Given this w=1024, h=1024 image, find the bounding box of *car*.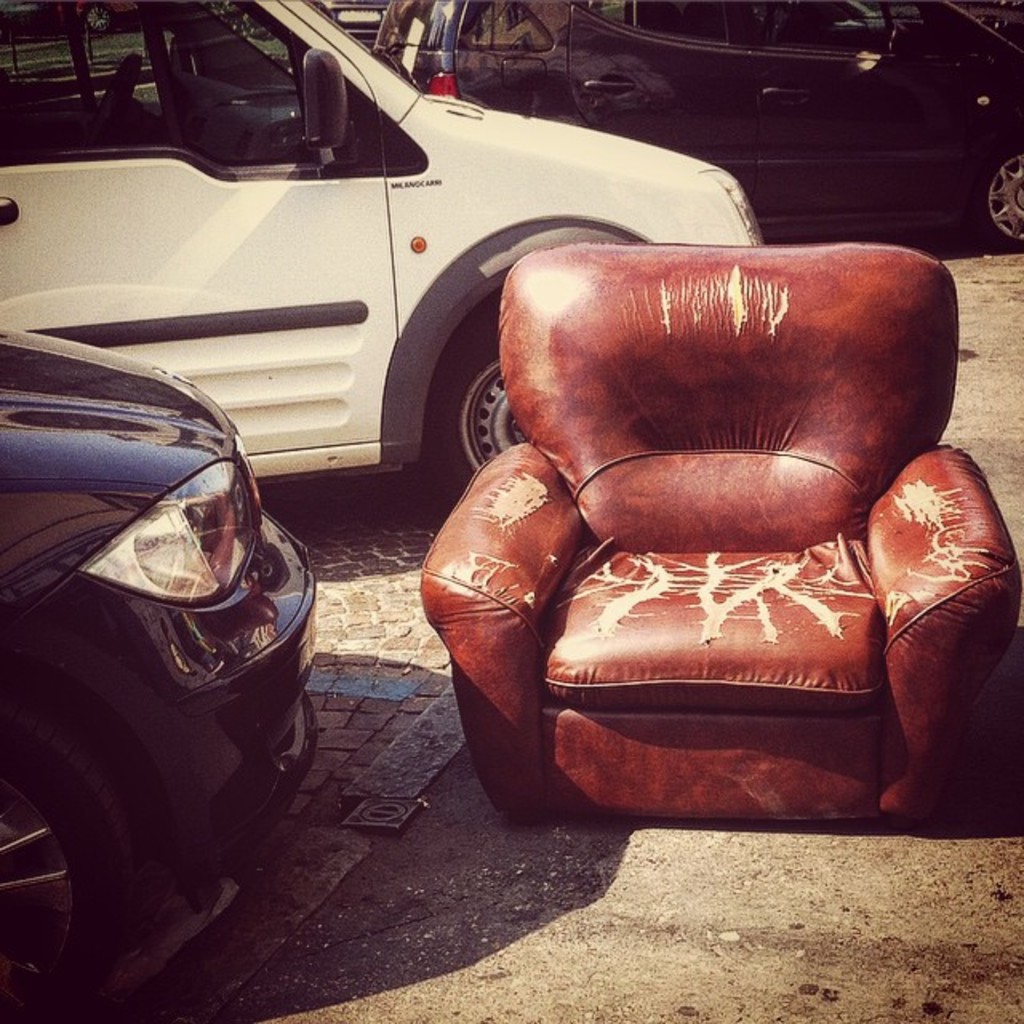
[26,26,734,483].
